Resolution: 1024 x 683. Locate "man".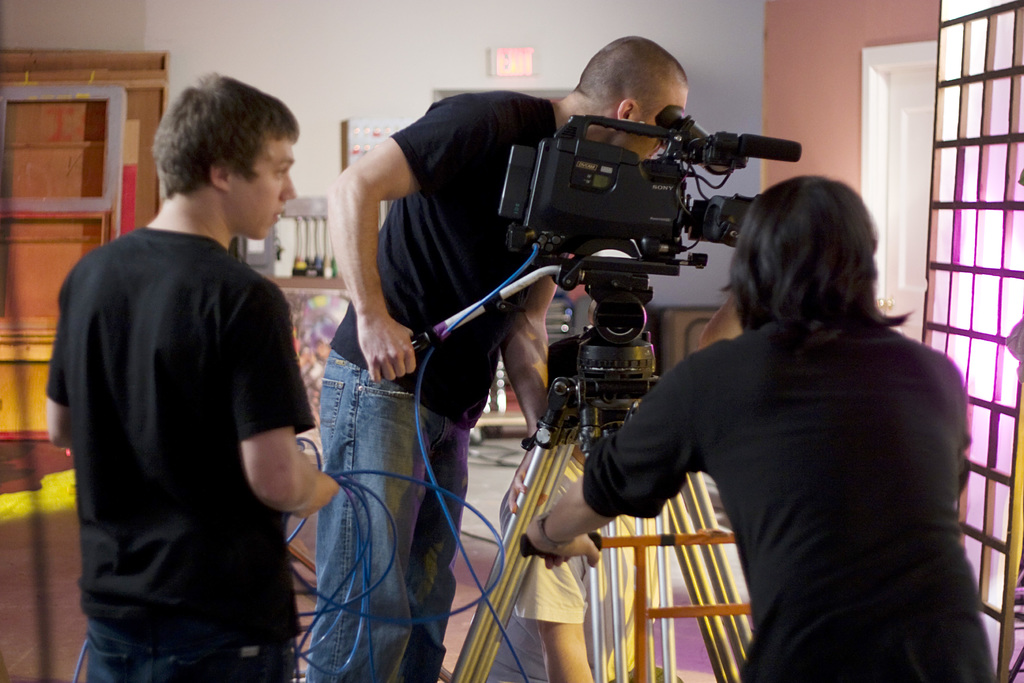
(52, 75, 340, 682).
